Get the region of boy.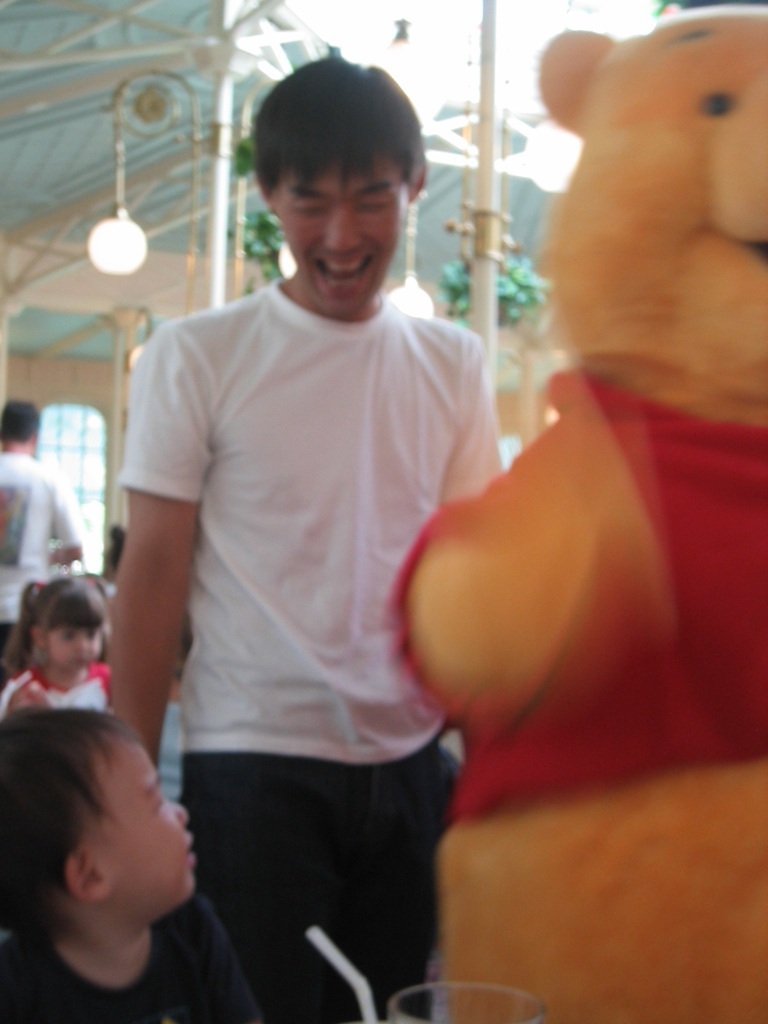
BBox(0, 705, 261, 1023).
